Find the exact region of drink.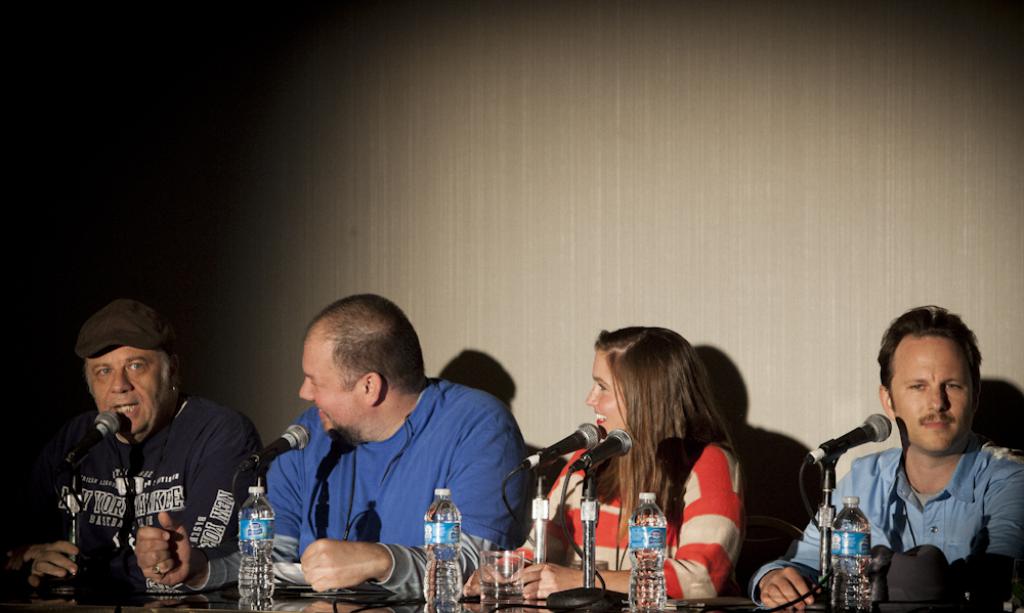
Exact region: Rect(236, 485, 282, 600).
